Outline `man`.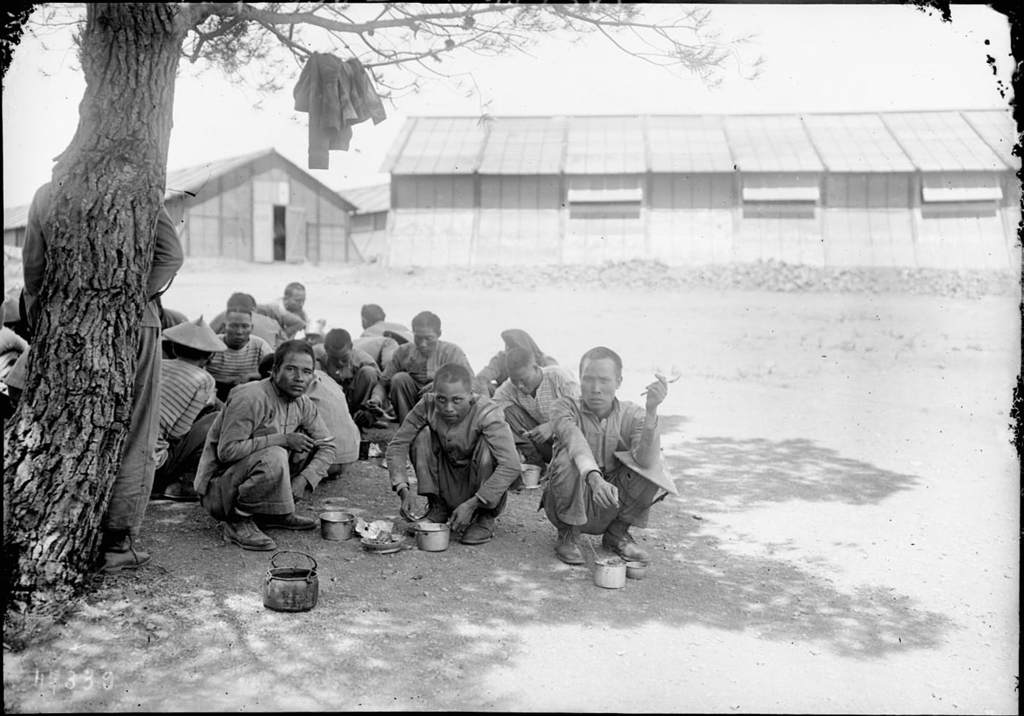
Outline: BBox(360, 305, 472, 422).
